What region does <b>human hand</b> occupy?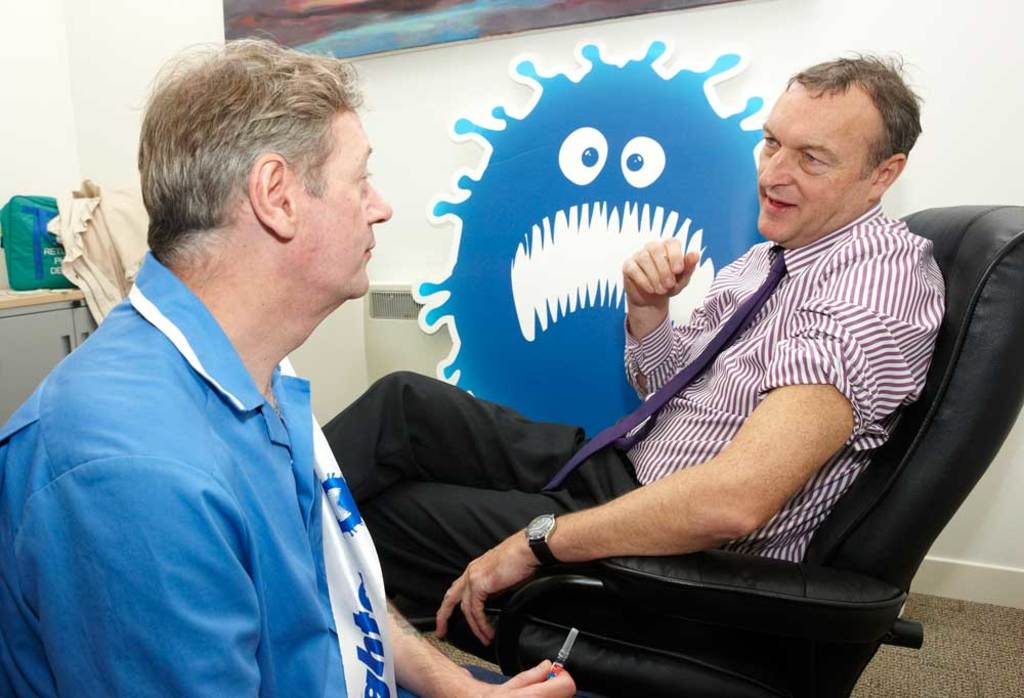
rect(630, 229, 713, 310).
